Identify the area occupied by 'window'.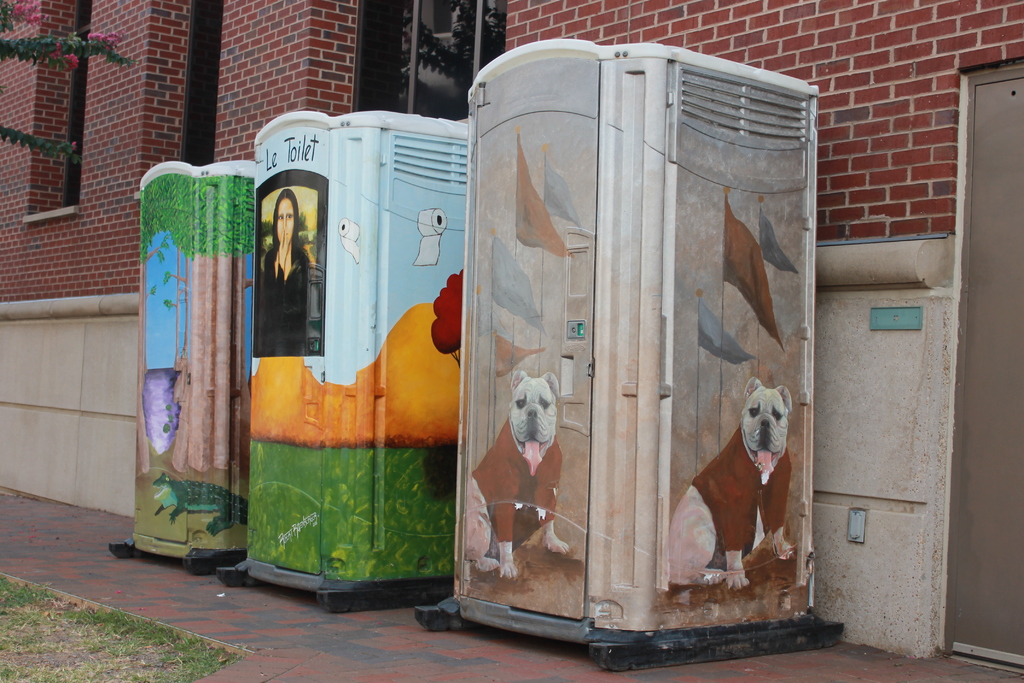
Area: <region>349, 0, 509, 122</region>.
